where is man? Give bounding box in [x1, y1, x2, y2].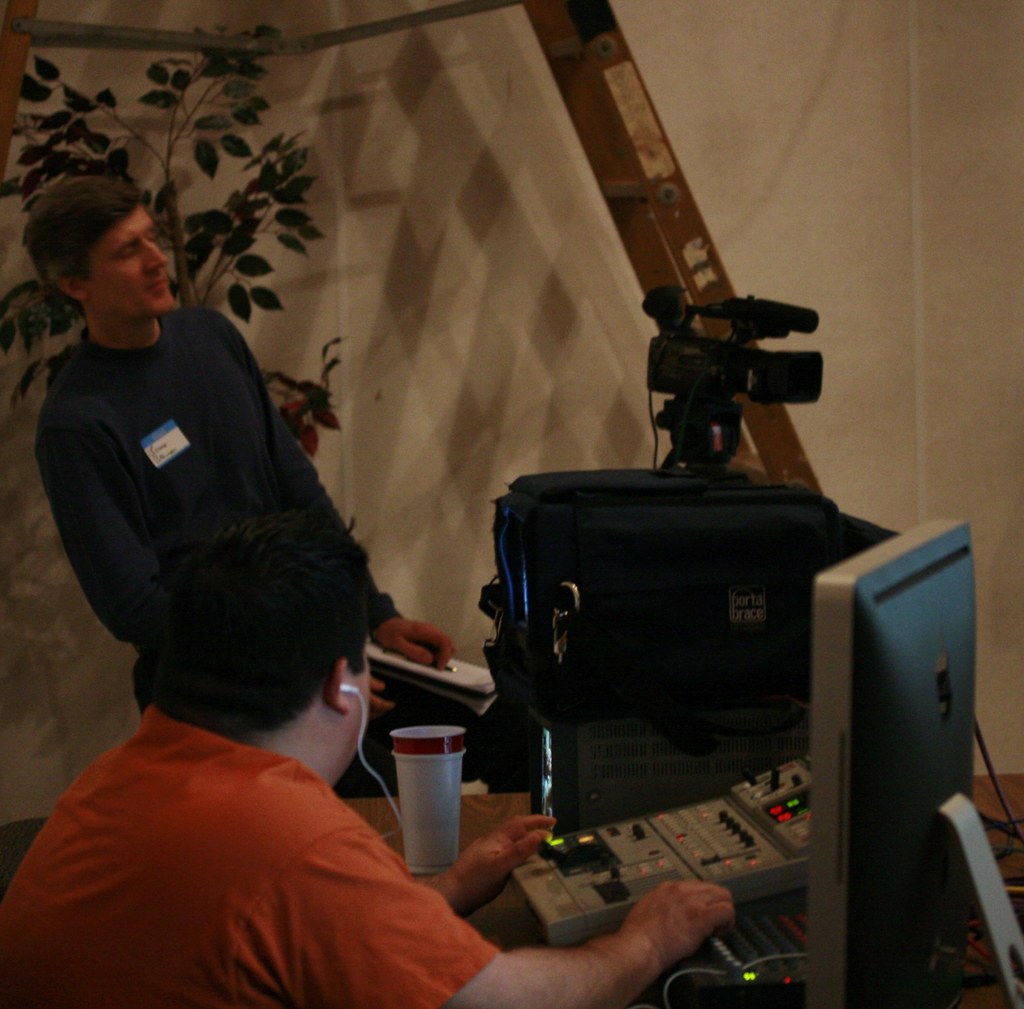
[25, 167, 454, 799].
